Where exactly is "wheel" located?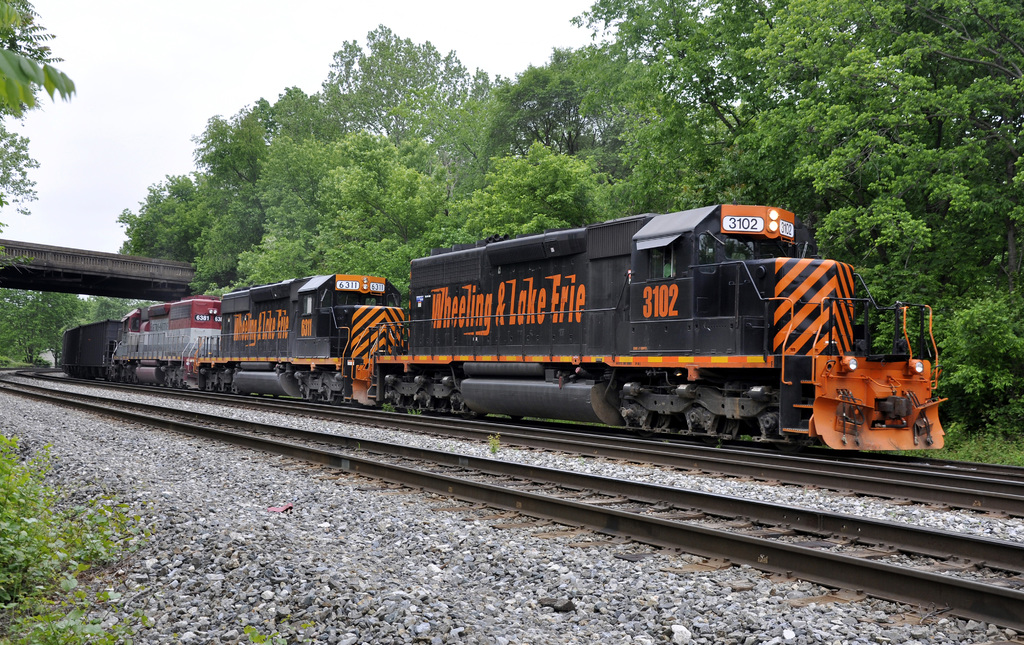
Its bounding box is <bbox>329, 394, 341, 405</bbox>.
